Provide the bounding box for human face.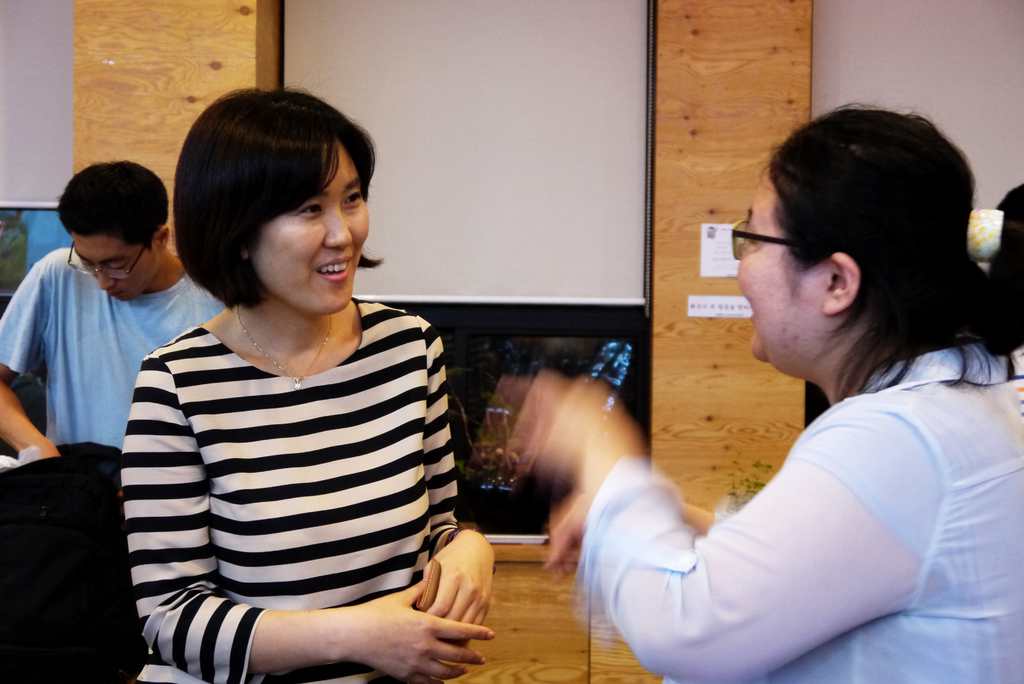
box(71, 234, 156, 304).
